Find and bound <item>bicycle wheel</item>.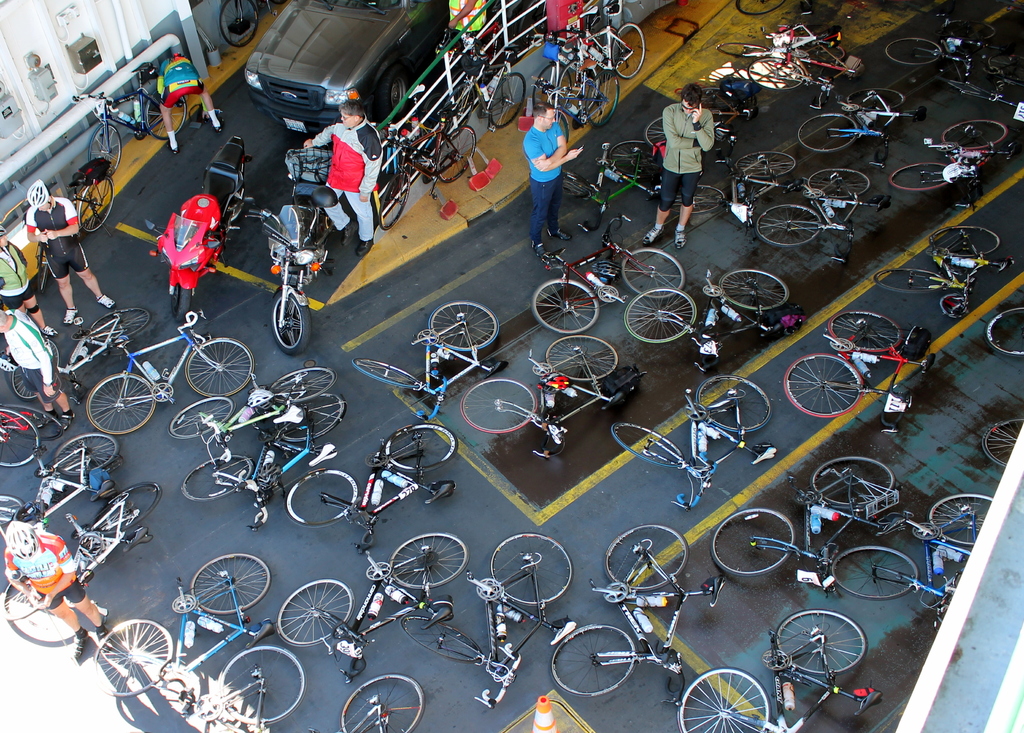
Bound: l=738, t=159, r=785, b=201.
